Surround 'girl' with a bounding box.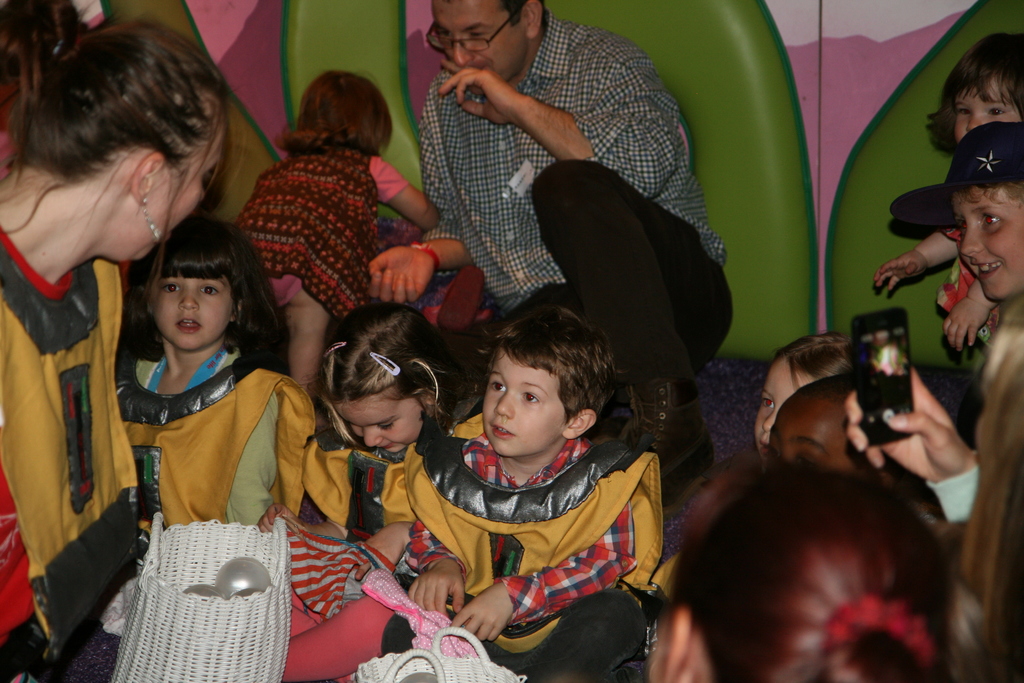
bbox=[116, 213, 319, 523].
